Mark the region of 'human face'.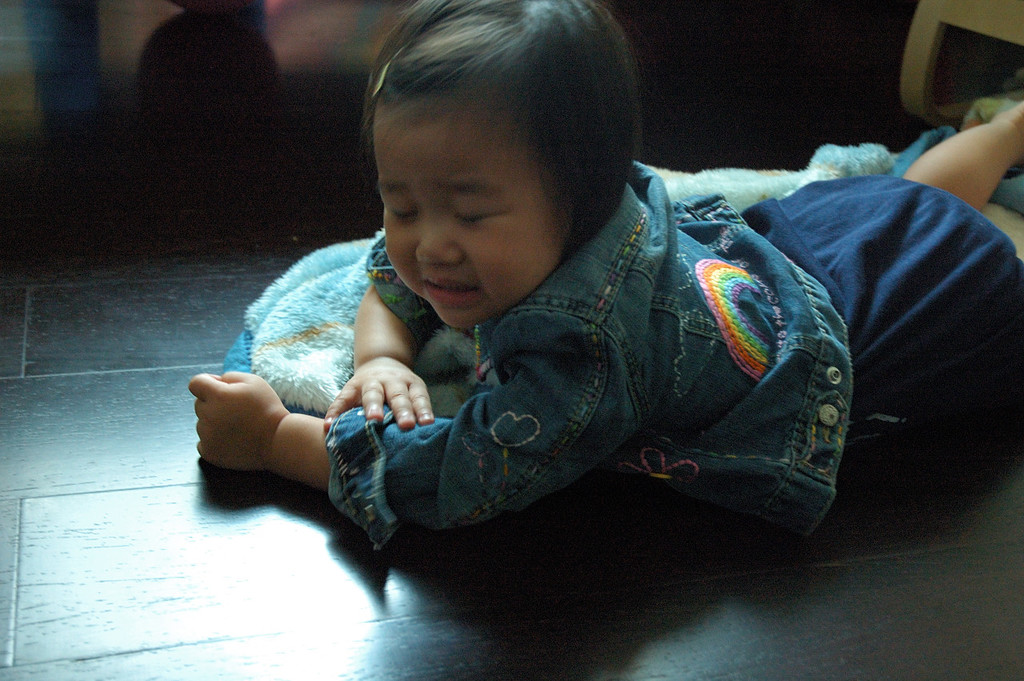
Region: 372/118/569/338.
